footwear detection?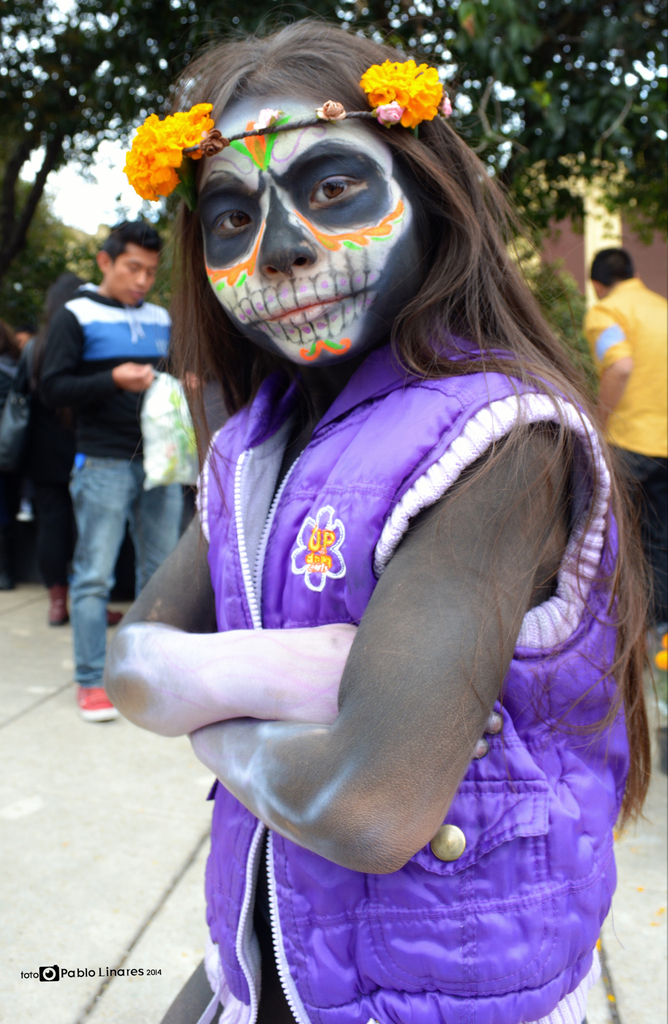
region(48, 585, 70, 627)
